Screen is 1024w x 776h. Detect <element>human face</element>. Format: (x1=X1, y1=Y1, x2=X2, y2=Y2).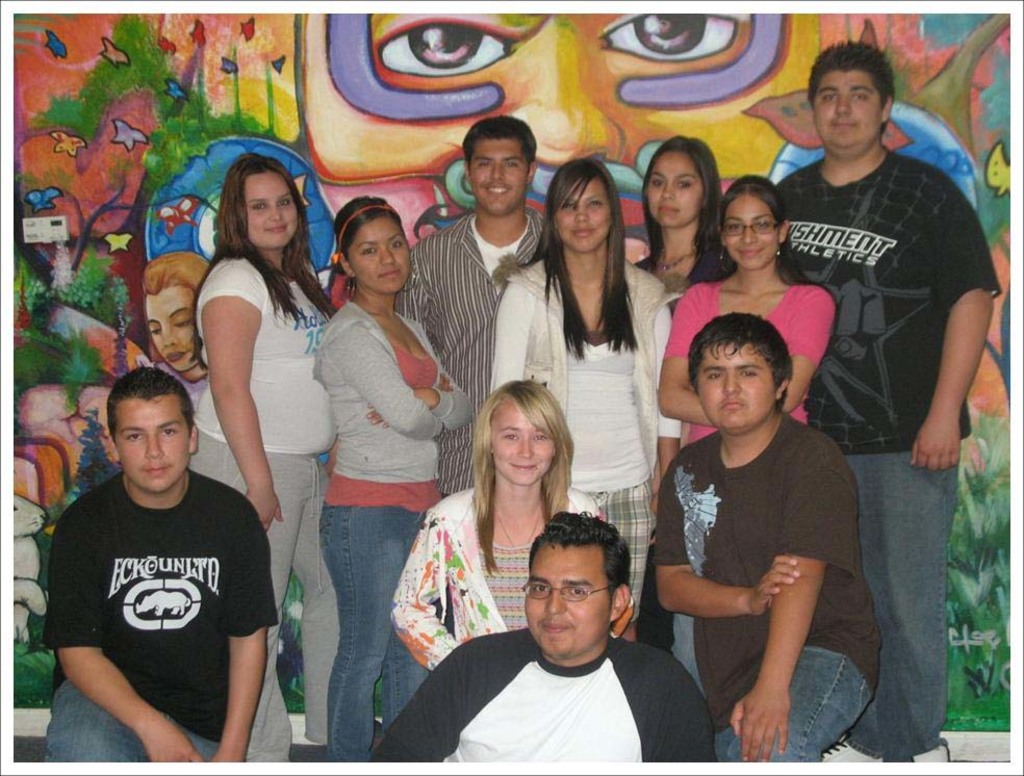
(x1=348, y1=213, x2=420, y2=289).
